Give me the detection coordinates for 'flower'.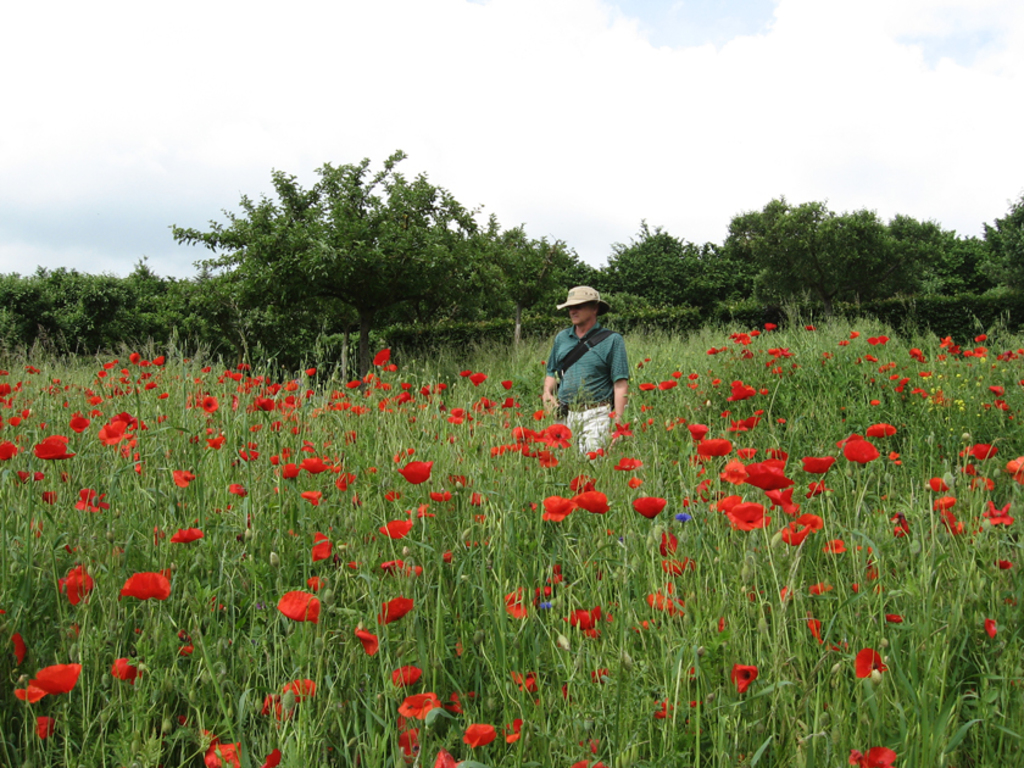
box=[364, 461, 380, 475].
